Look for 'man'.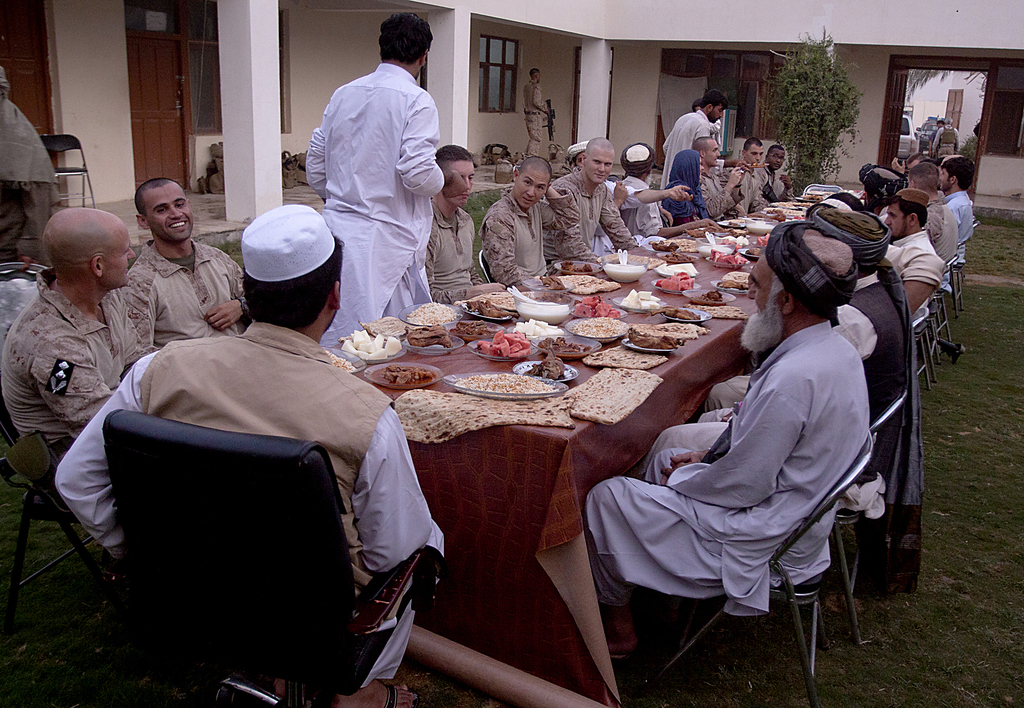
Found: [left=474, top=159, right=585, bottom=286].
